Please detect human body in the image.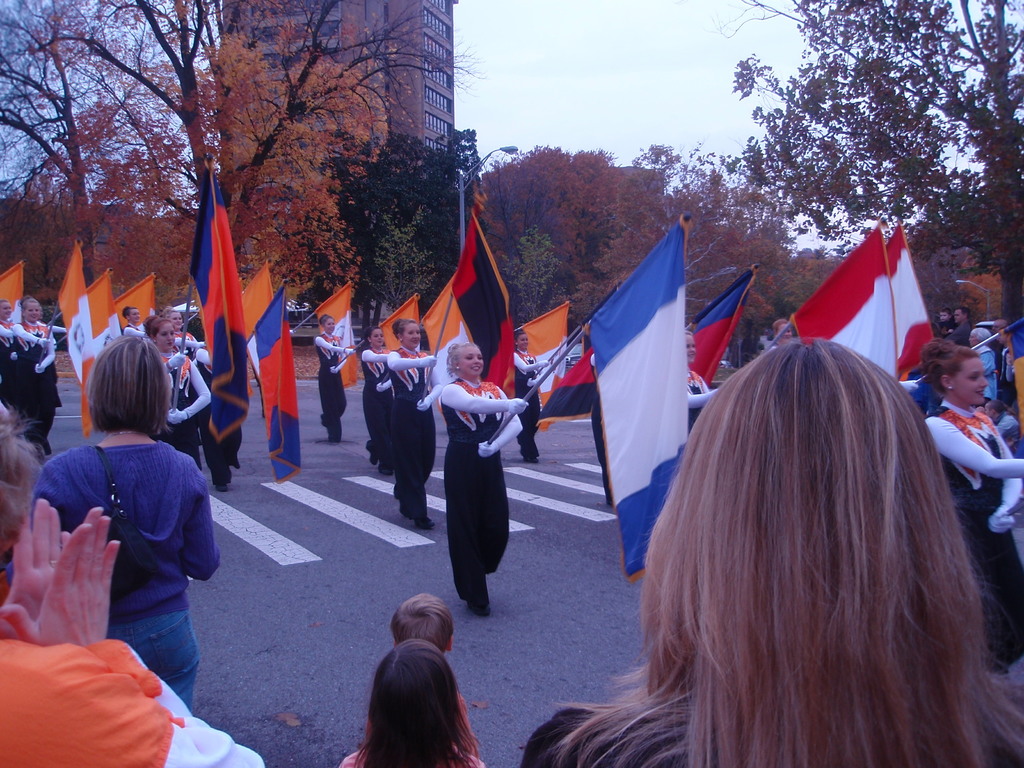
detection(362, 682, 481, 758).
